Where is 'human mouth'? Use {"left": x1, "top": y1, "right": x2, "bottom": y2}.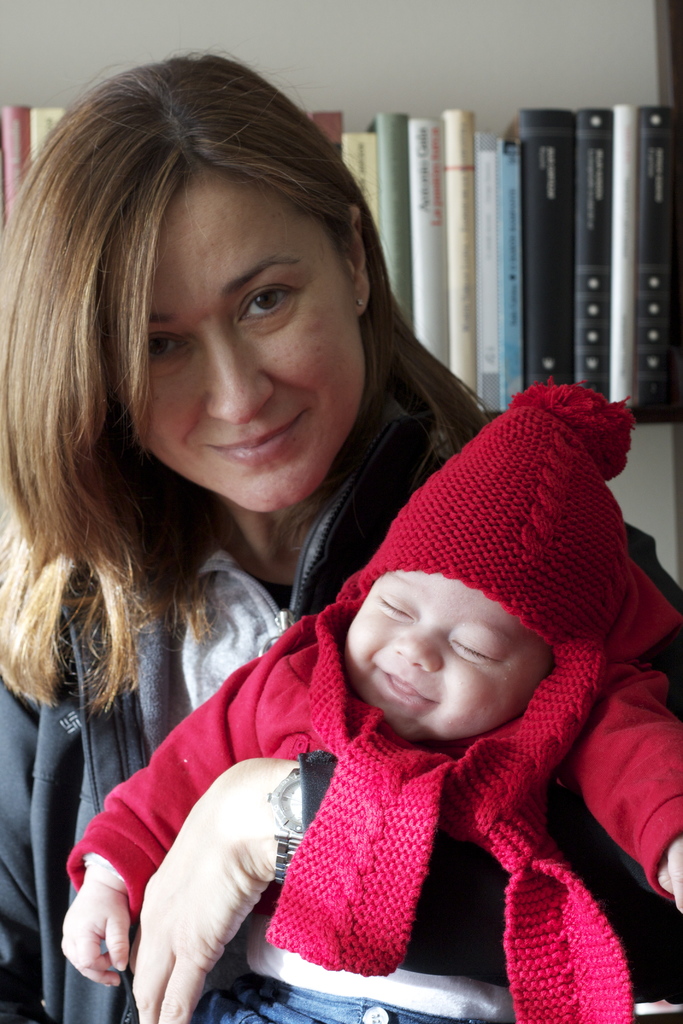
{"left": 365, "top": 662, "right": 436, "bottom": 712}.
